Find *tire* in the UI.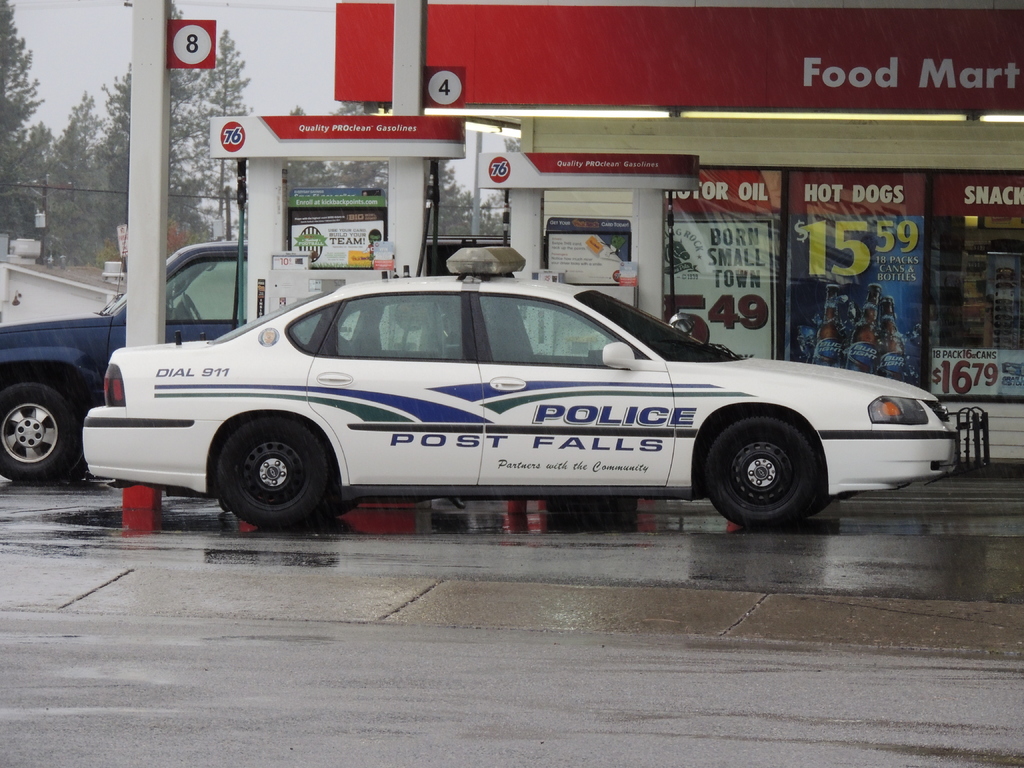
UI element at 0/385/88/481.
